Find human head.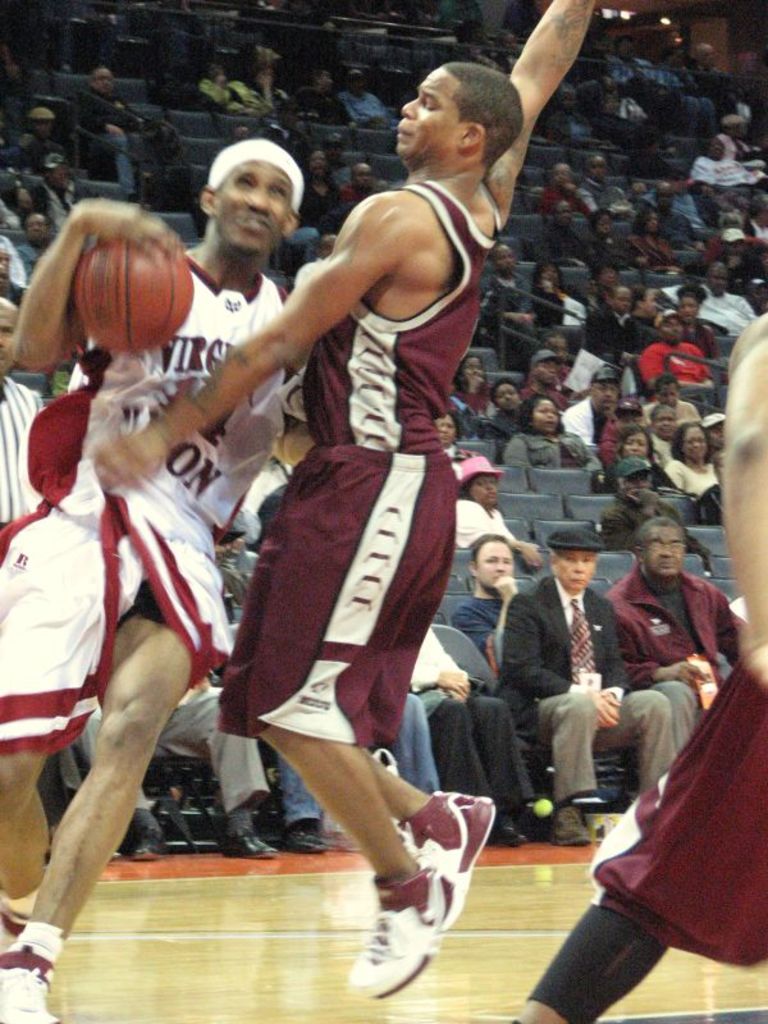
<bbox>635, 513, 684, 580</bbox>.
